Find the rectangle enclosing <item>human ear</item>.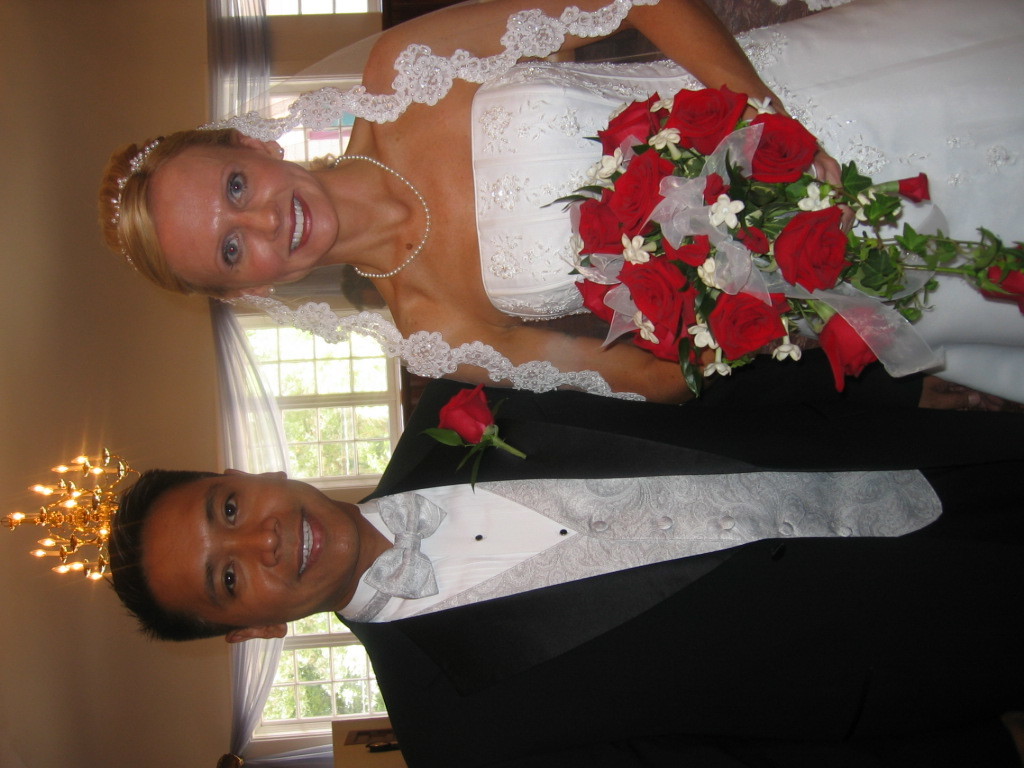
rect(223, 468, 288, 480).
